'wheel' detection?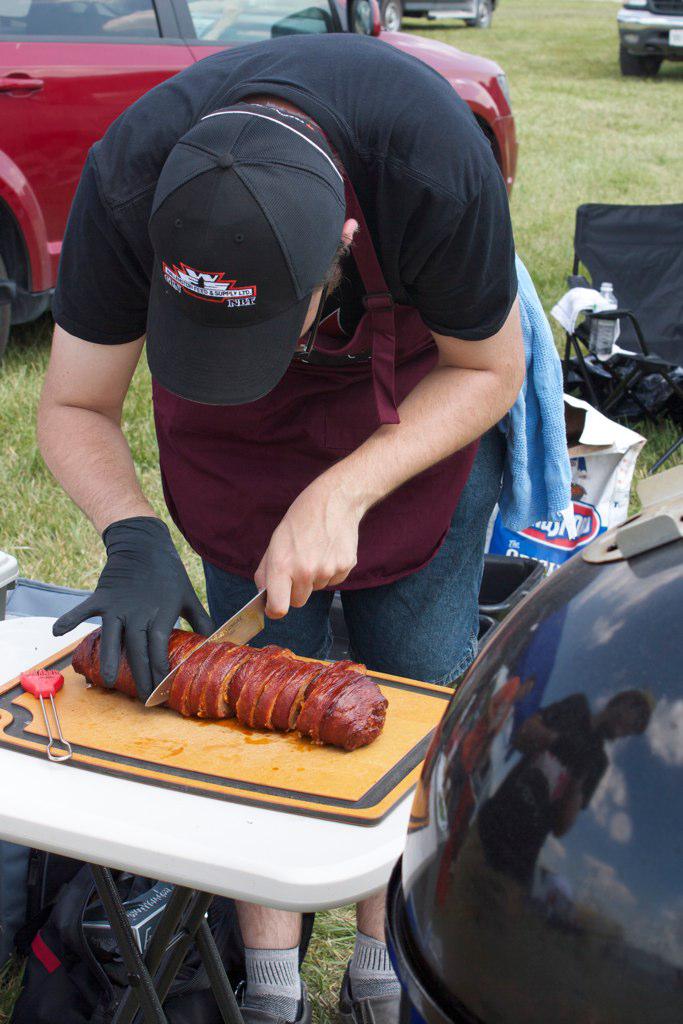
616/43/664/79
